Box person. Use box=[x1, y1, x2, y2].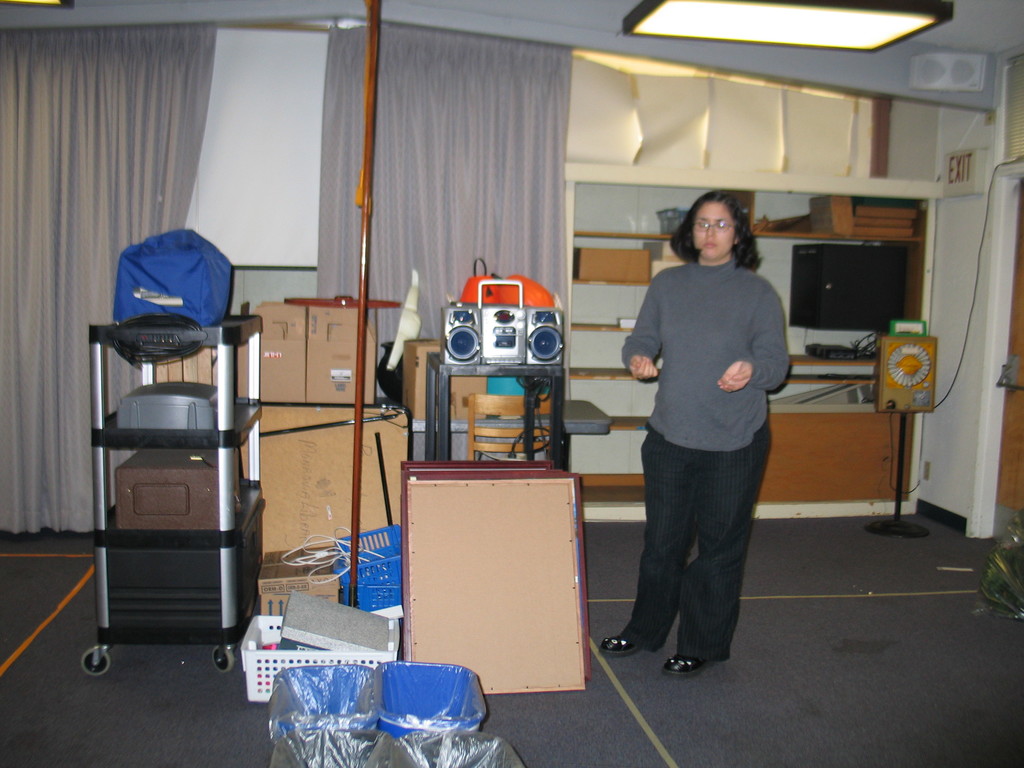
box=[598, 187, 792, 675].
